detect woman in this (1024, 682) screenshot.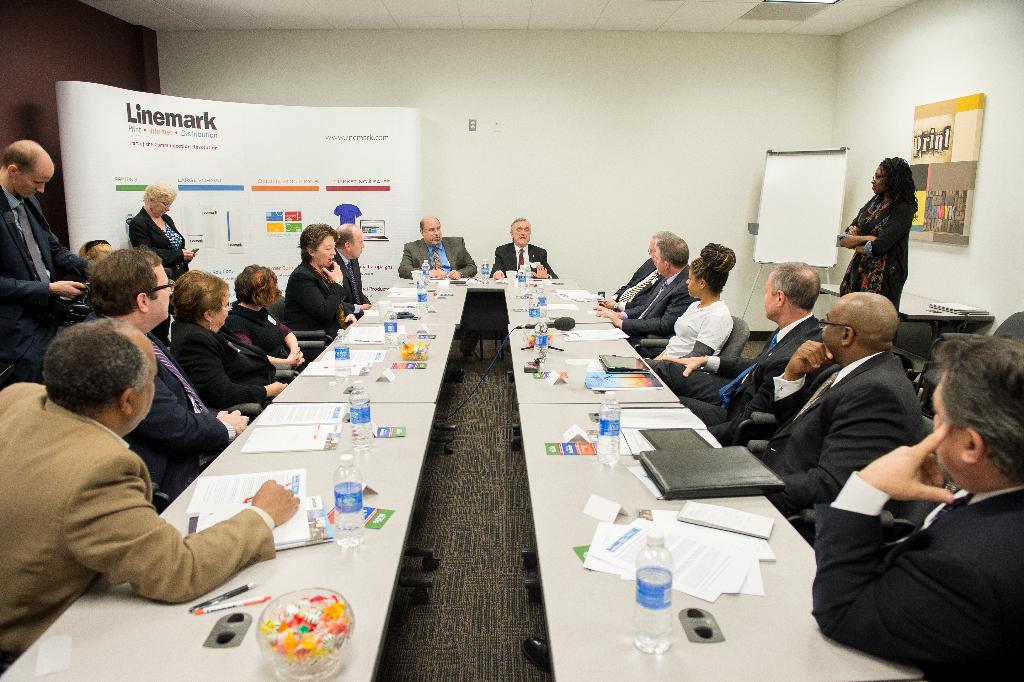
Detection: <region>284, 223, 357, 337</region>.
